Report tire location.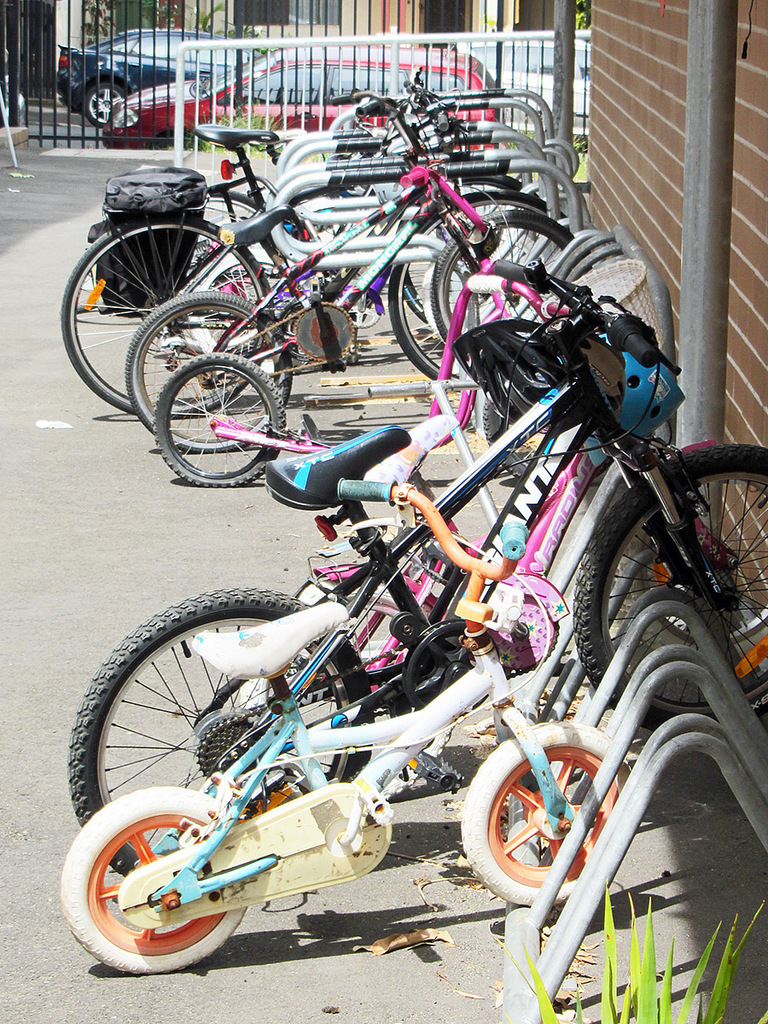
Report: pyautogui.locateOnScreen(153, 135, 197, 152).
